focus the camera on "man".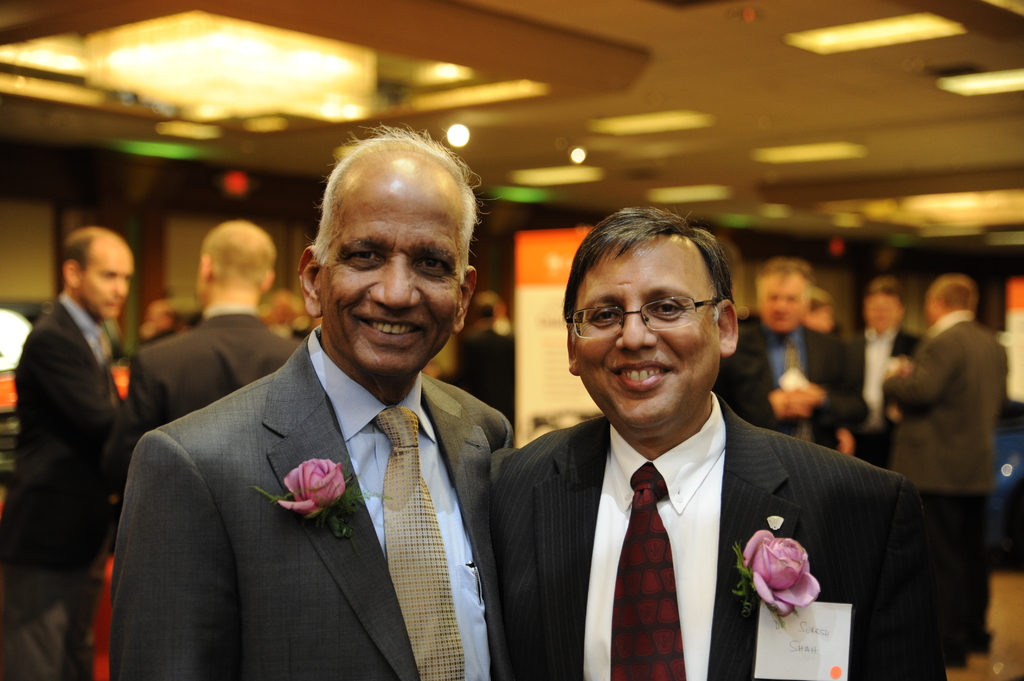
Focus region: (881, 276, 1009, 666).
